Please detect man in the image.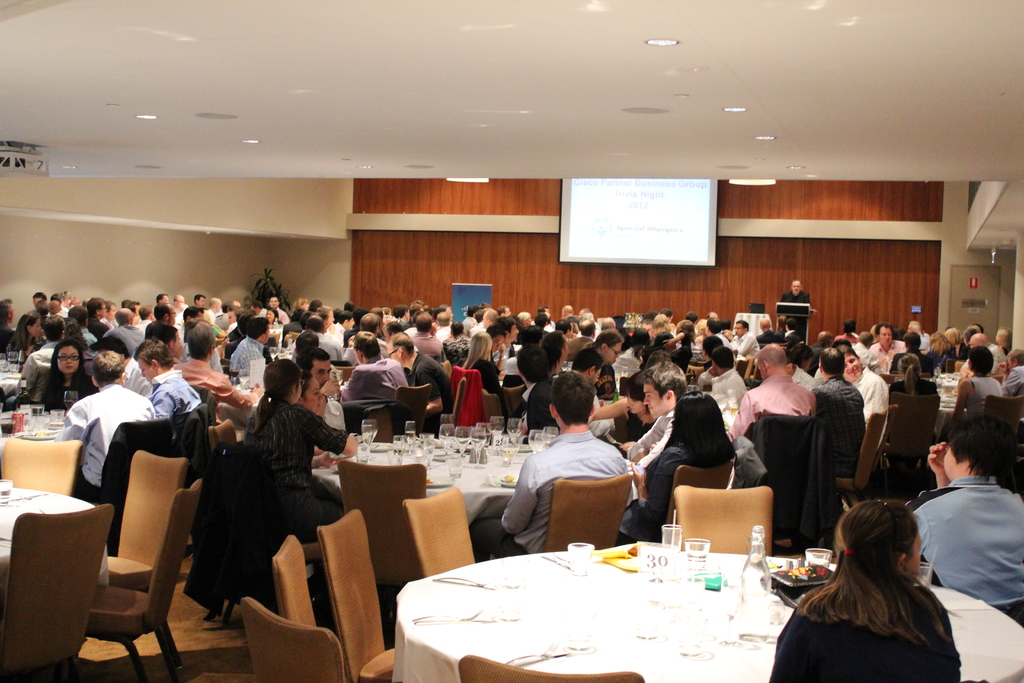
box=[286, 314, 358, 359].
